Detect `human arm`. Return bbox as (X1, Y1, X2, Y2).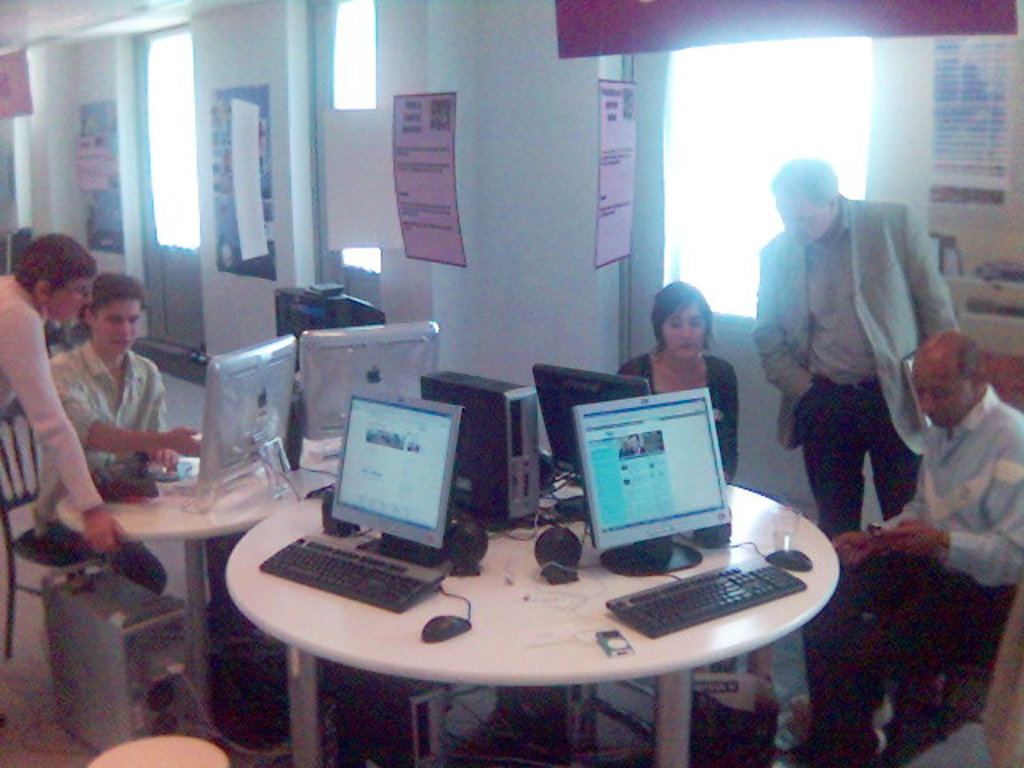
(835, 430, 923, 586).
